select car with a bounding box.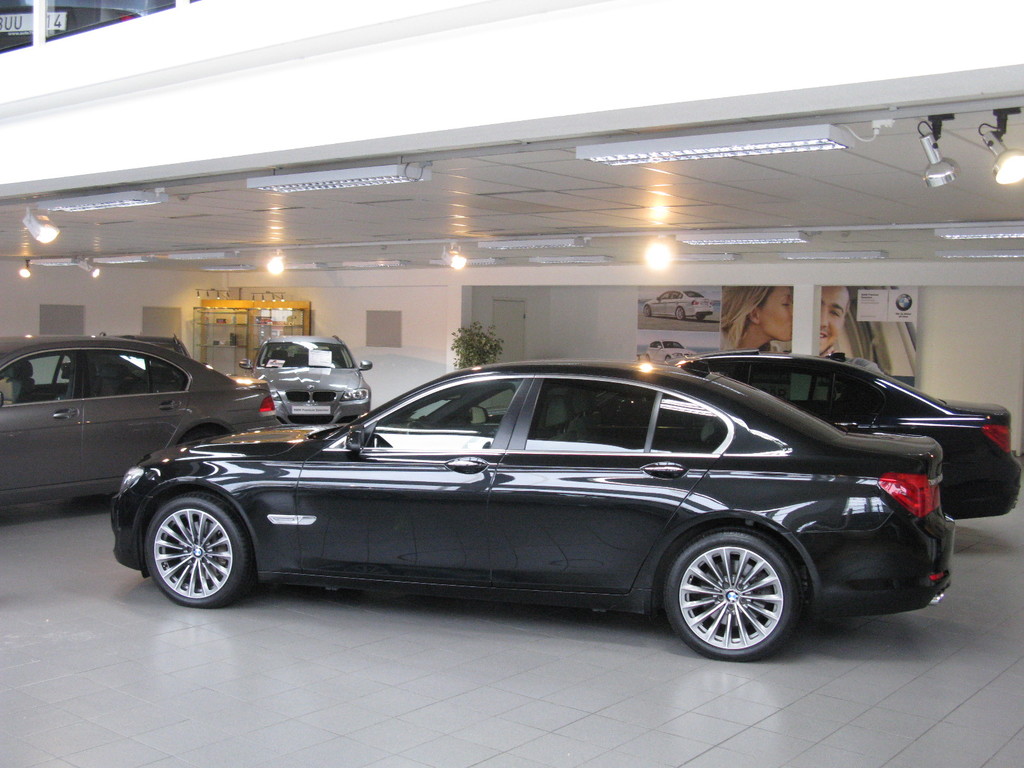
bbox=(679, 349, 1023, 523).
